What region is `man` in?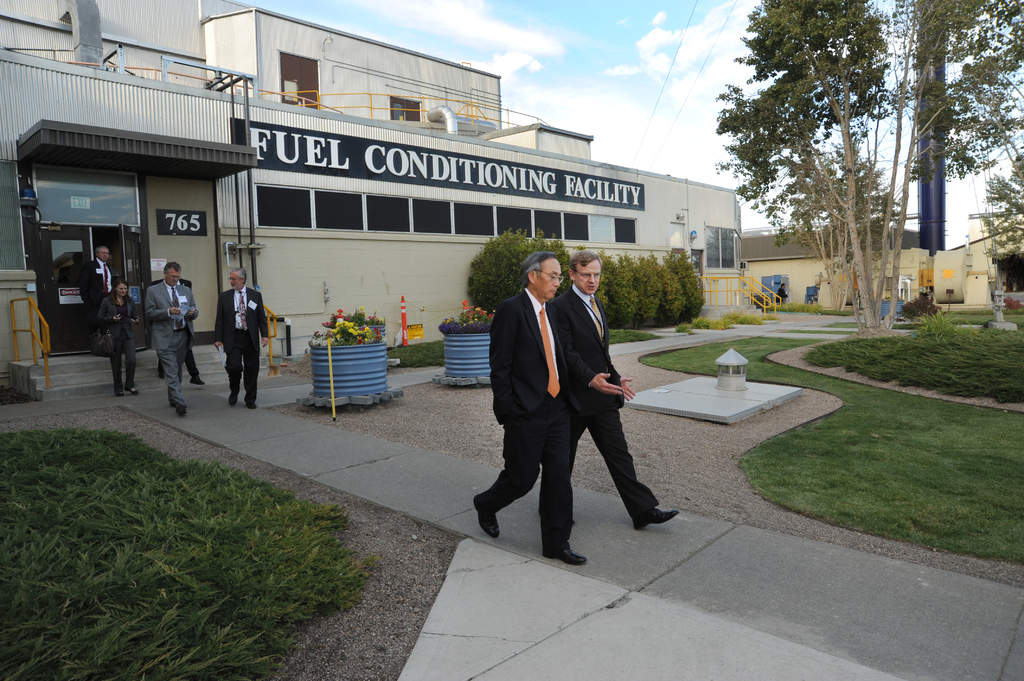
detection(214, 266, 269, 407).
